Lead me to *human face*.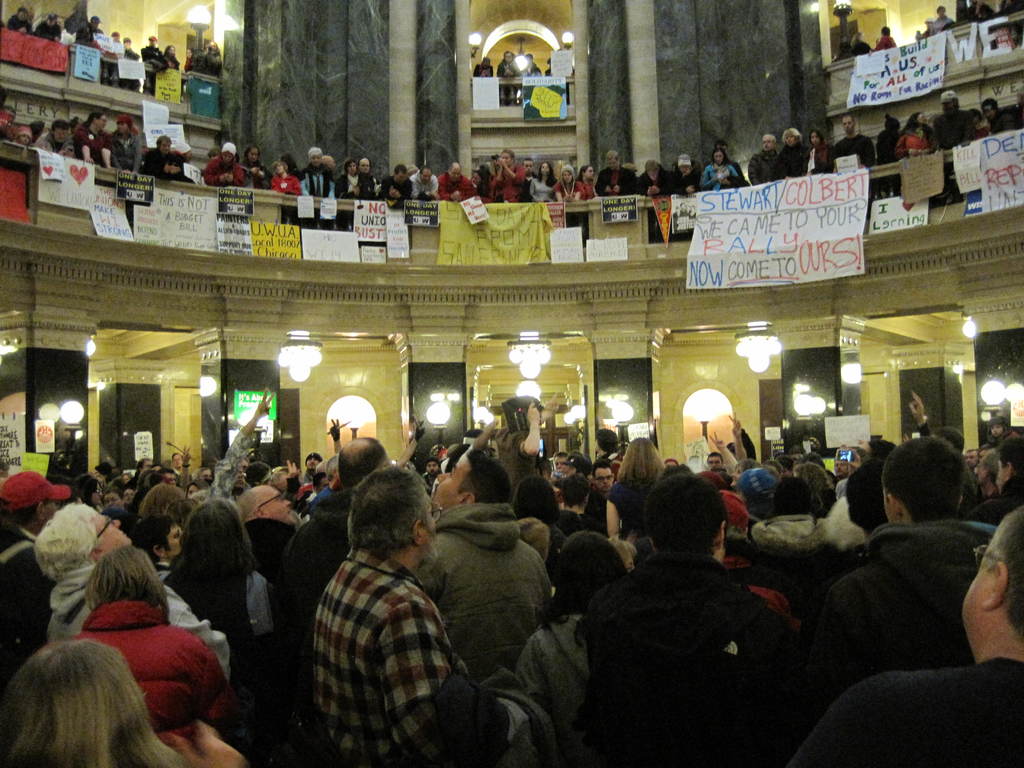
Lead to crop(432, 456, 464, 510).
